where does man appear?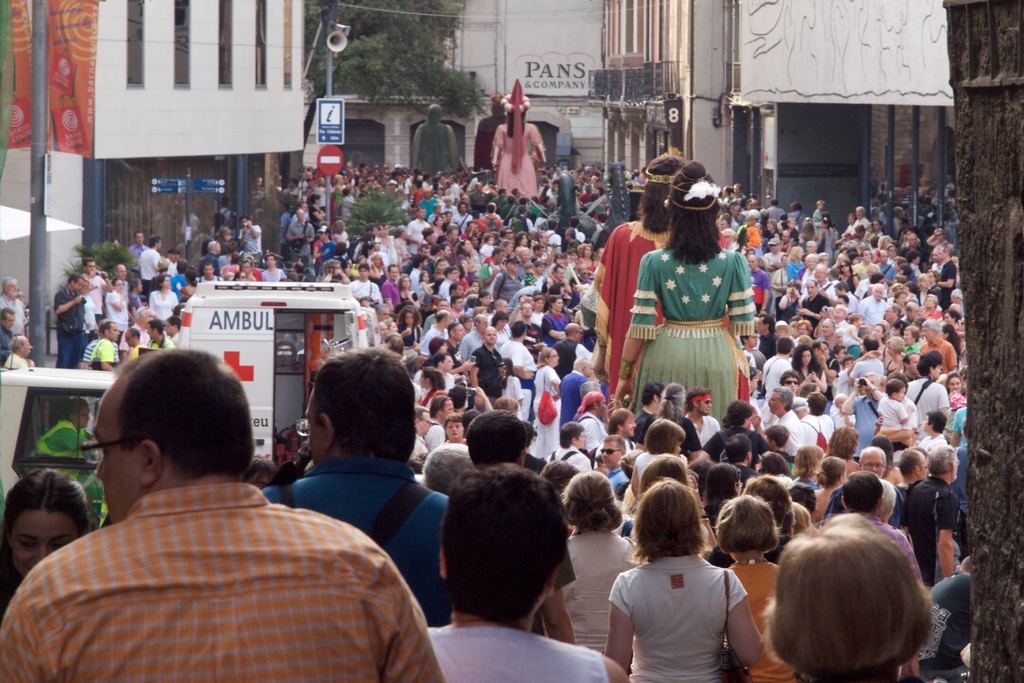
Appears at (left=11, top=356, right=412, bottom=676).
